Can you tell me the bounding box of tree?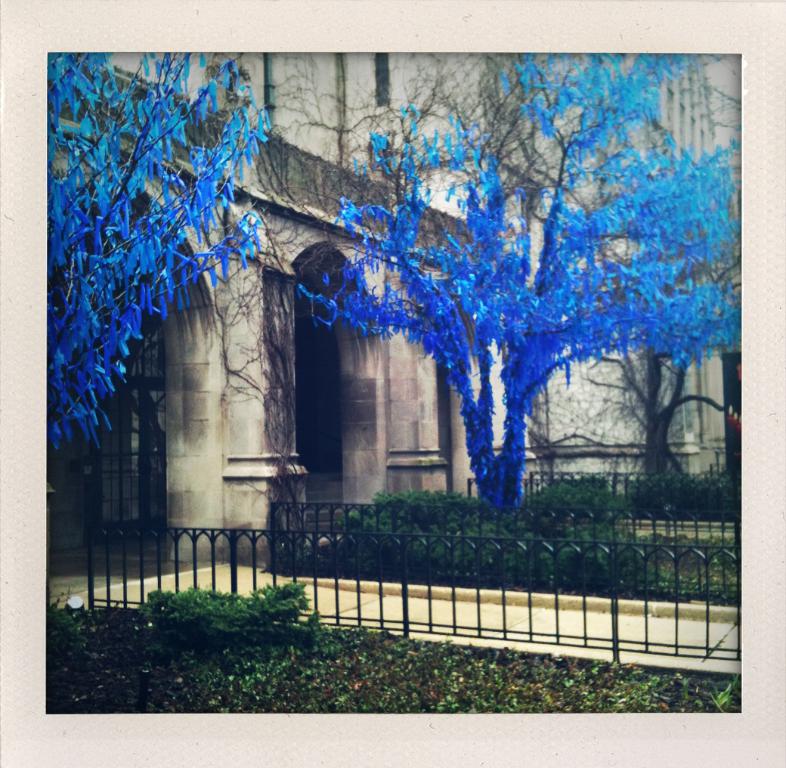
32:48:268:463.
